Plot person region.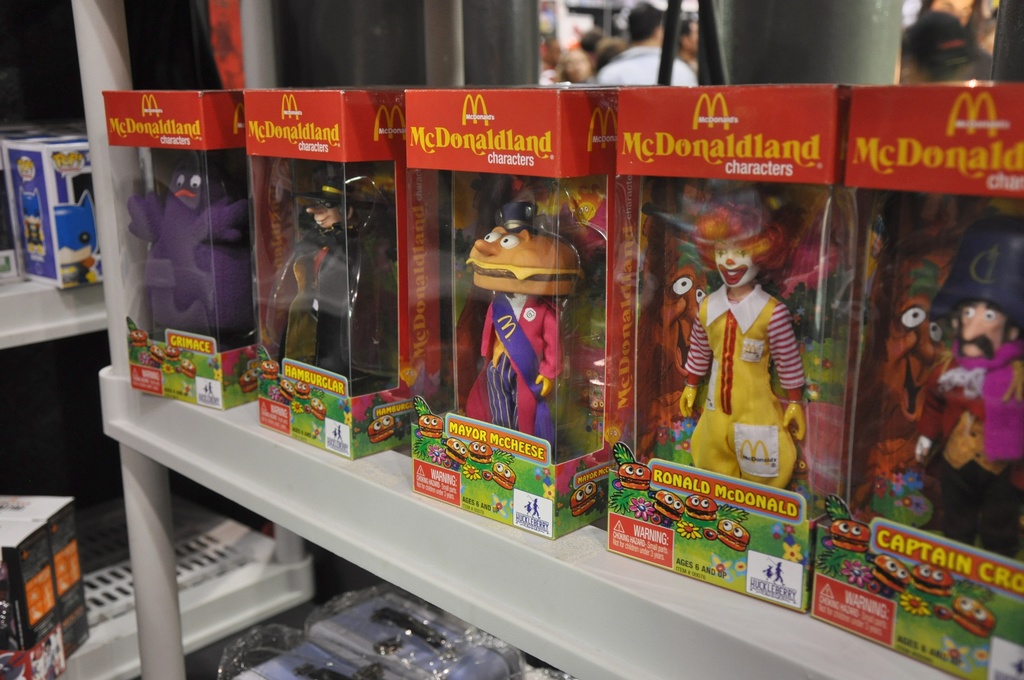
Plotted at BBox(287, 176, 389, 374).
